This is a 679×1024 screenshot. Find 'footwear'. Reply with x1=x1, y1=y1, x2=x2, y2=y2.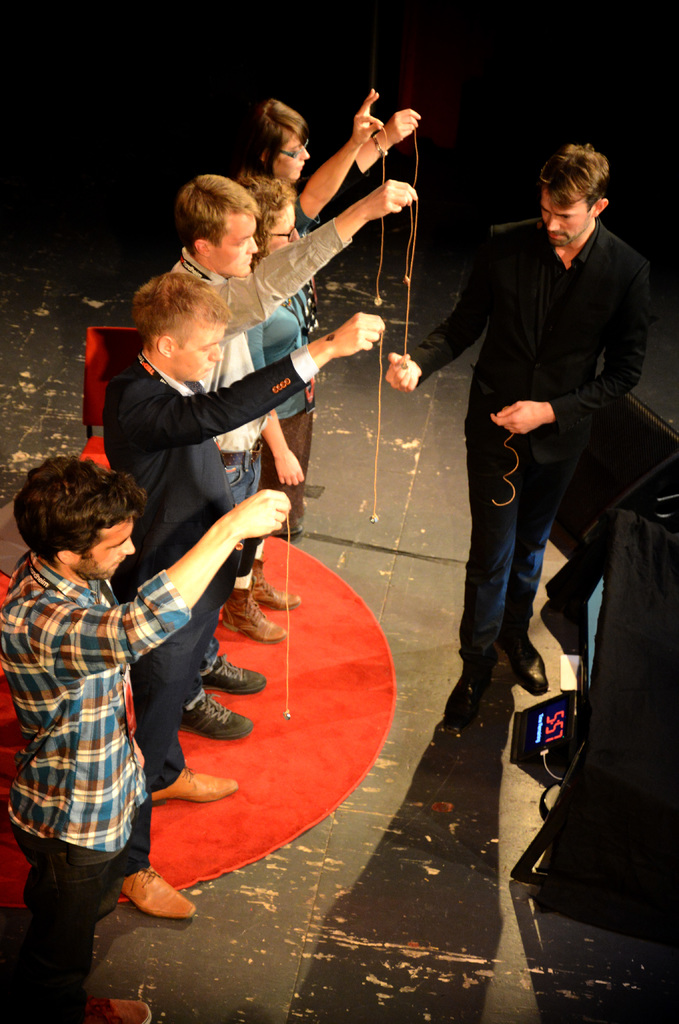
x1=443, y1=647, x2=495, y2=729.
